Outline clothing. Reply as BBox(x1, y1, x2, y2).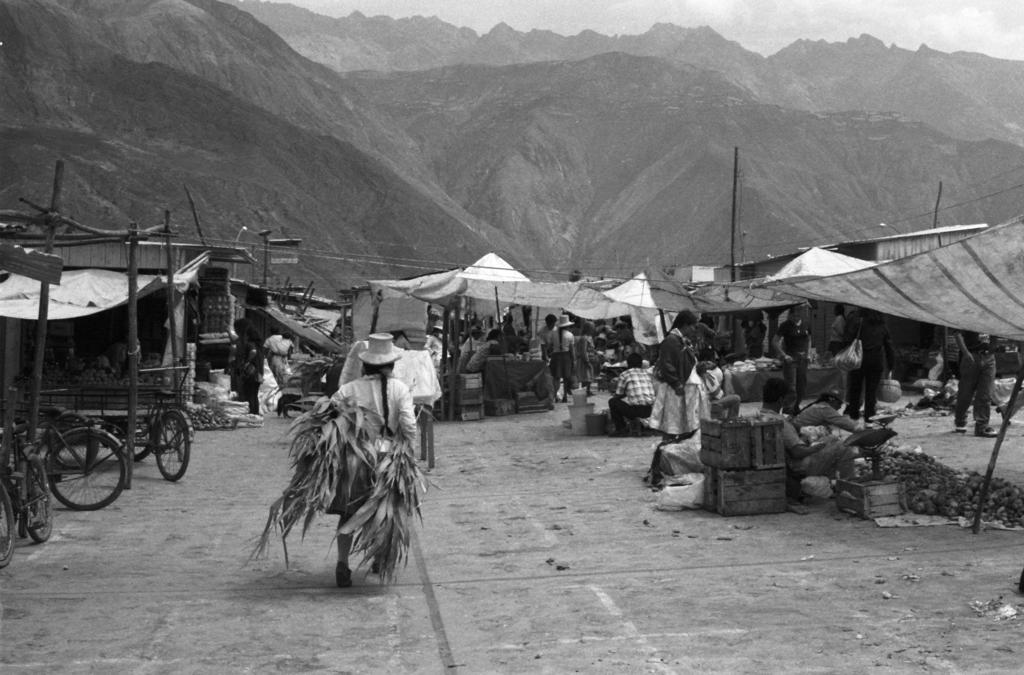
BBox(602, 354, 652, 424).
